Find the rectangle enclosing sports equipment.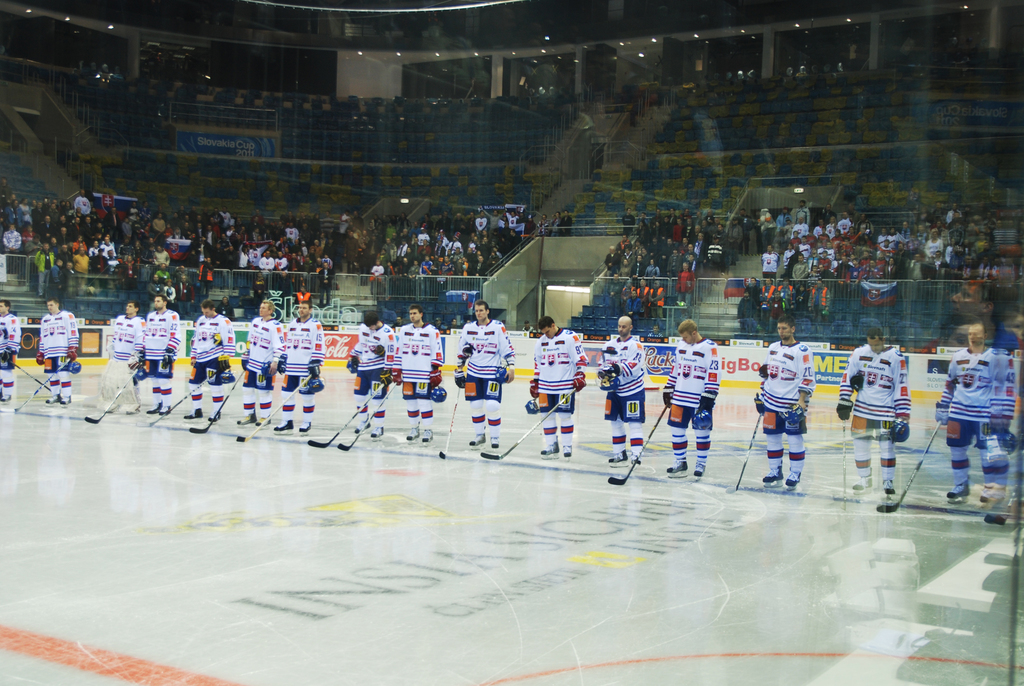
<region>607, 403, 671, 482</region>.
